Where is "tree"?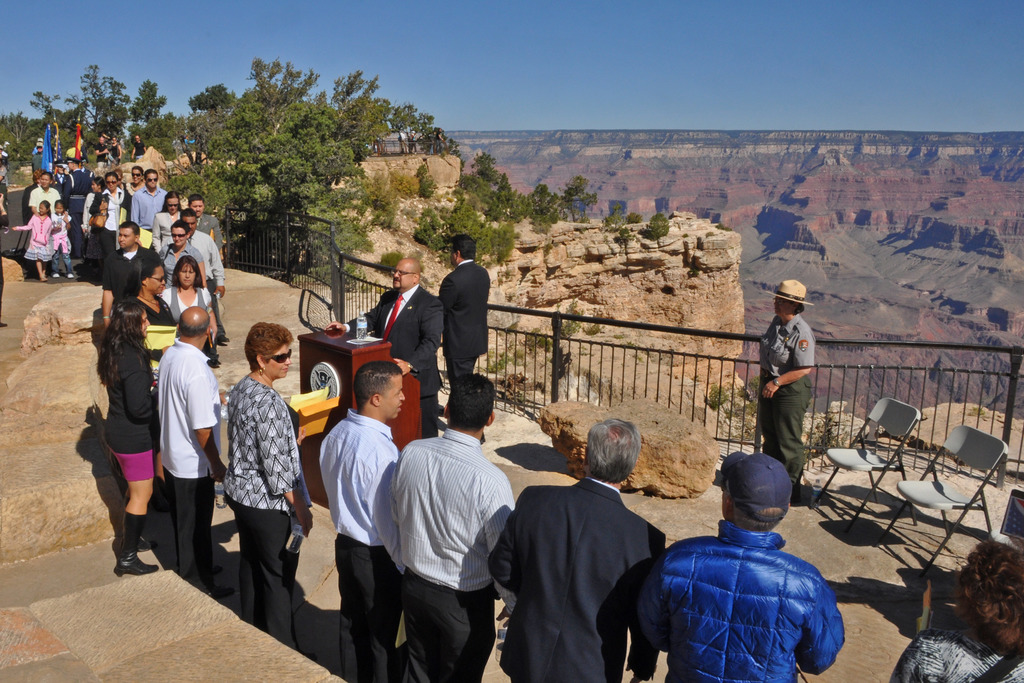
(397,99,461,153).
